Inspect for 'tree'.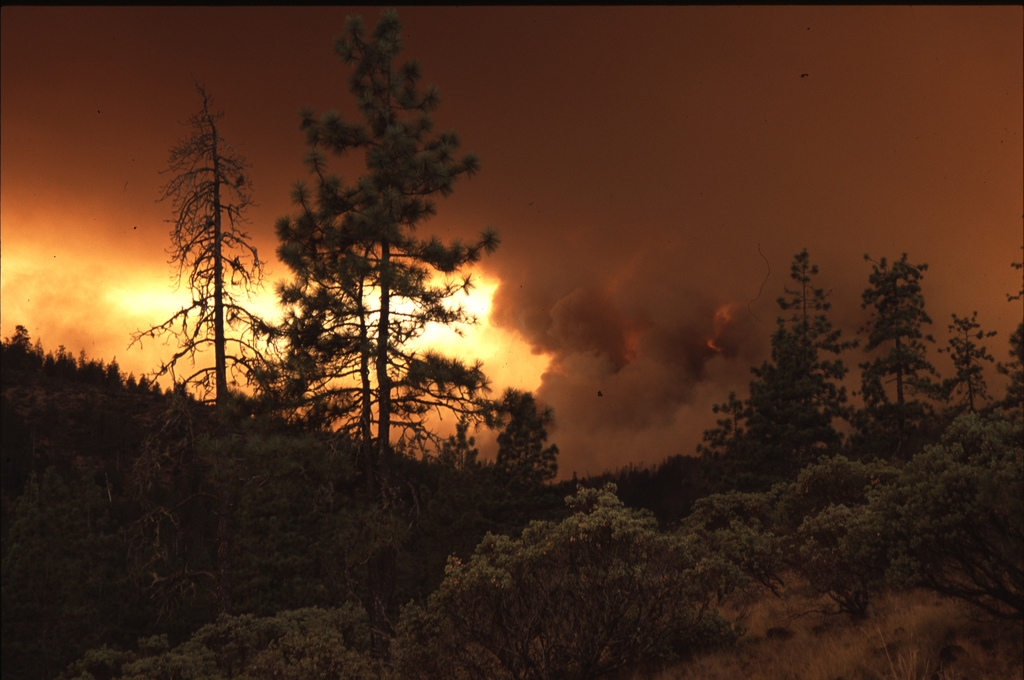
Inspection: box(234, 1, 541, 473).
